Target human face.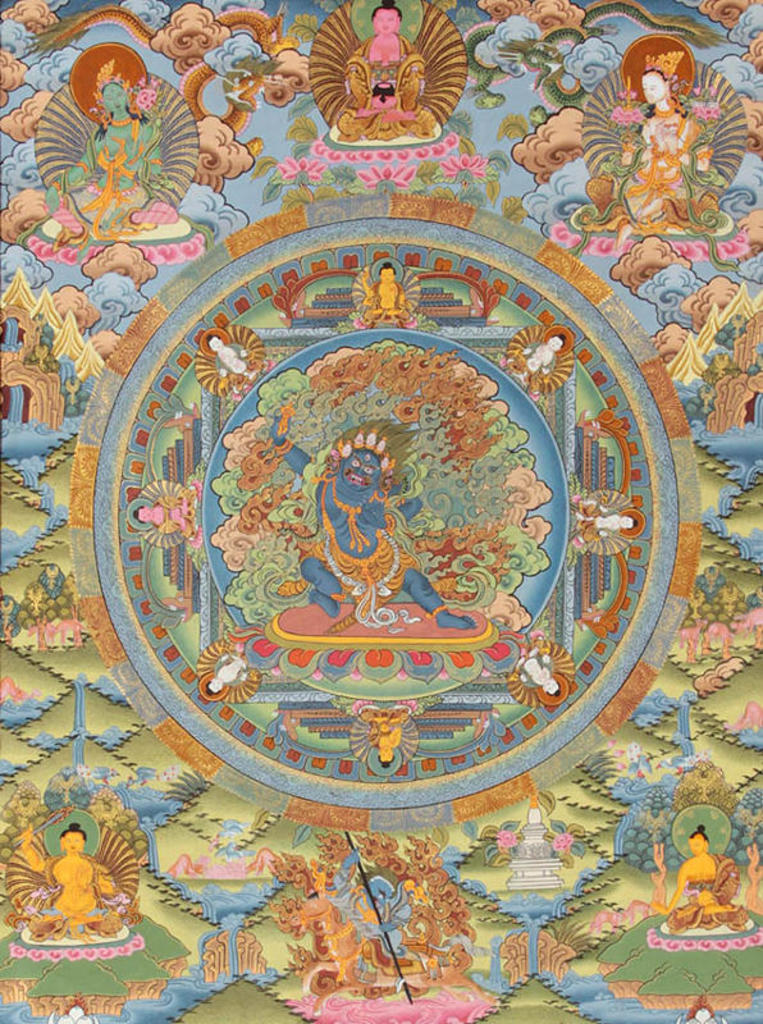
Target region: region(342, 449, 378, 489).
